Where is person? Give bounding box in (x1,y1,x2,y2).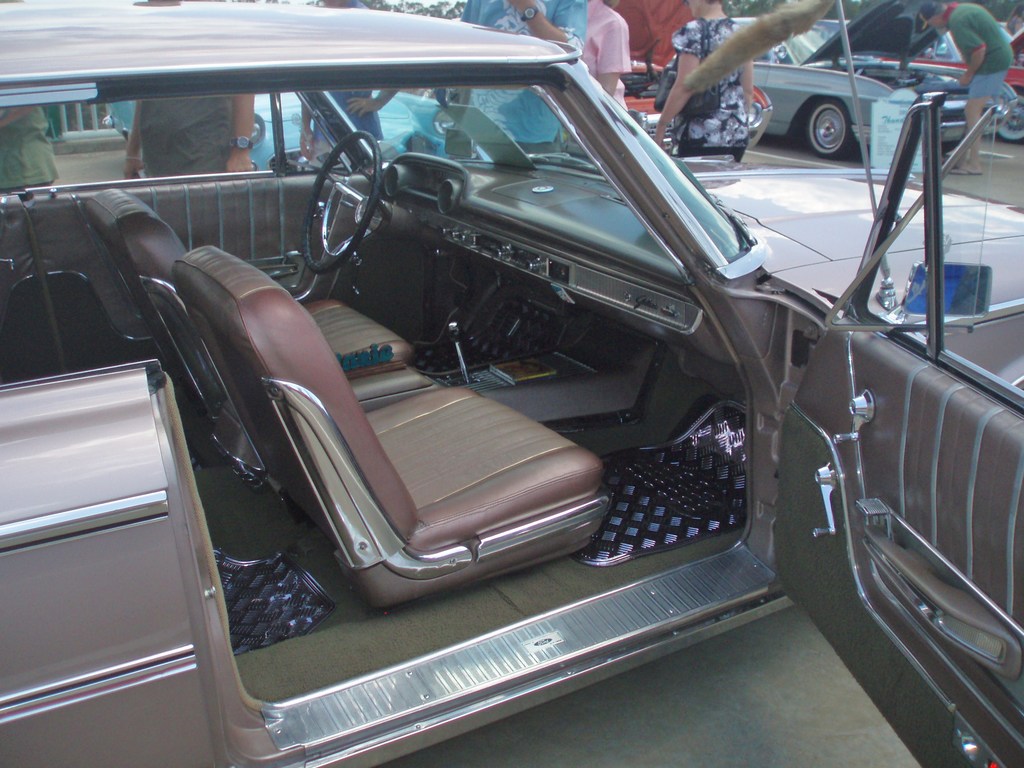
(653,0,769,160).
